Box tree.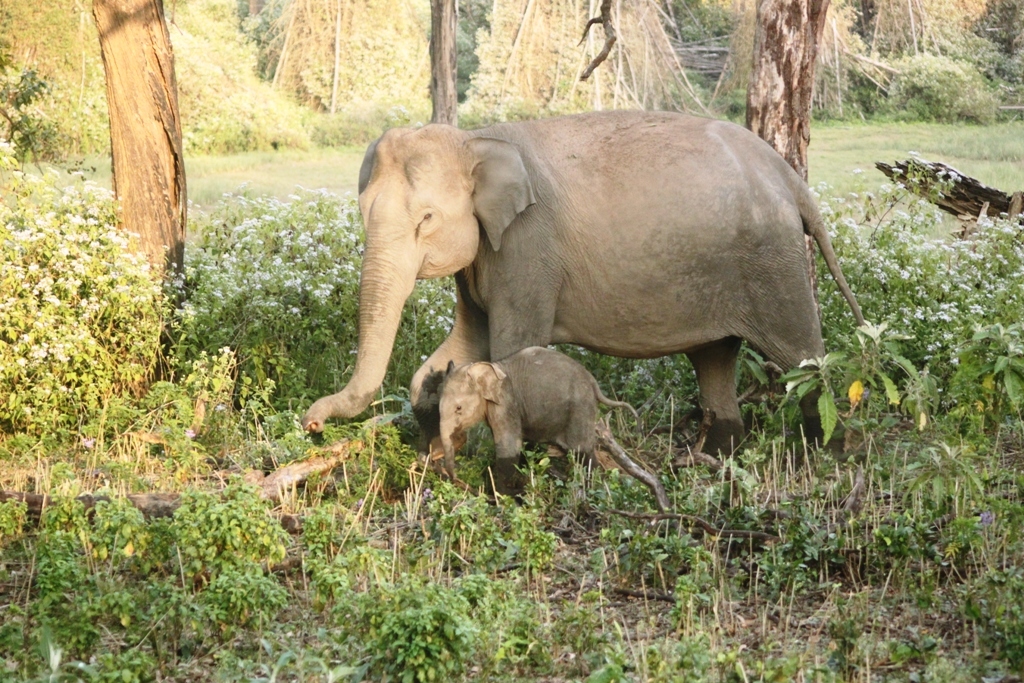
<box>420,0,466,128</box>.
